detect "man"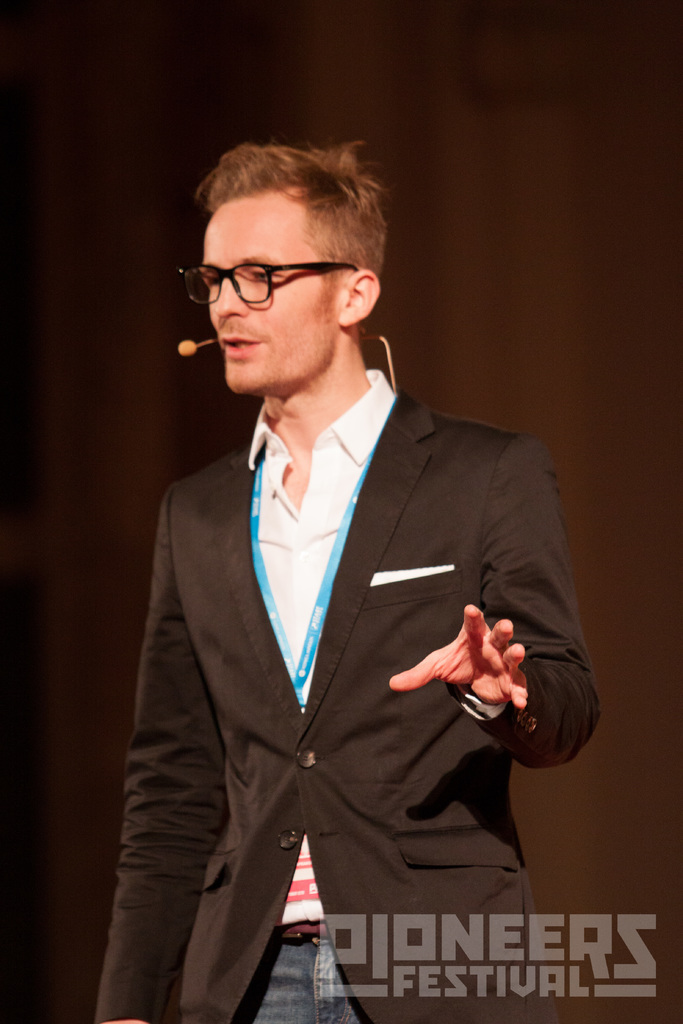
Rect(82, 144, 603, 1023)
